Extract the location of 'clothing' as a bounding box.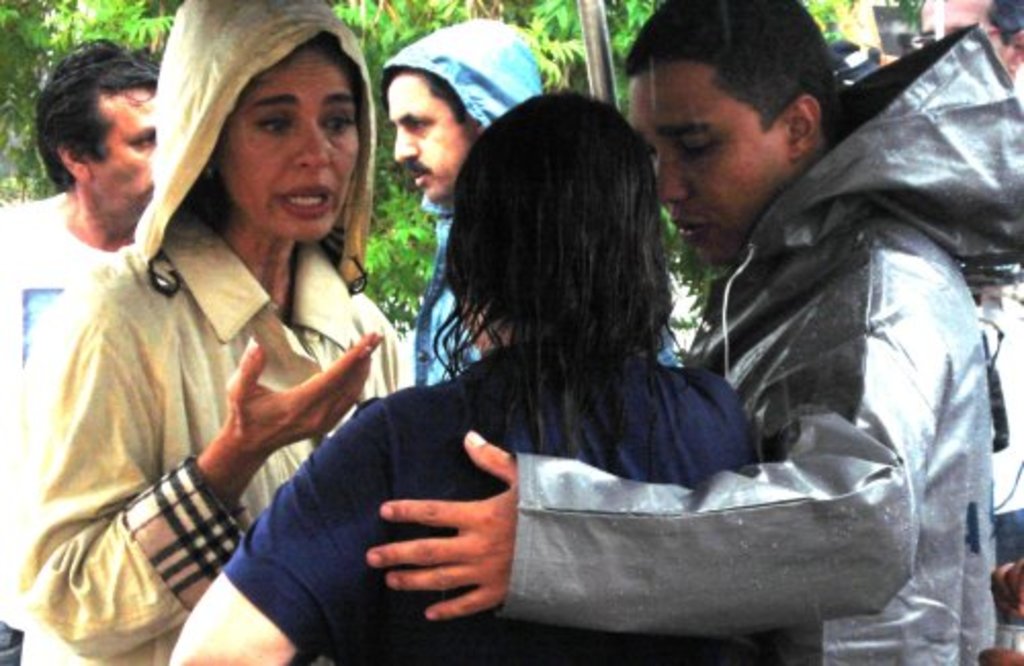
bbox=(213, 350, 791, 664).
